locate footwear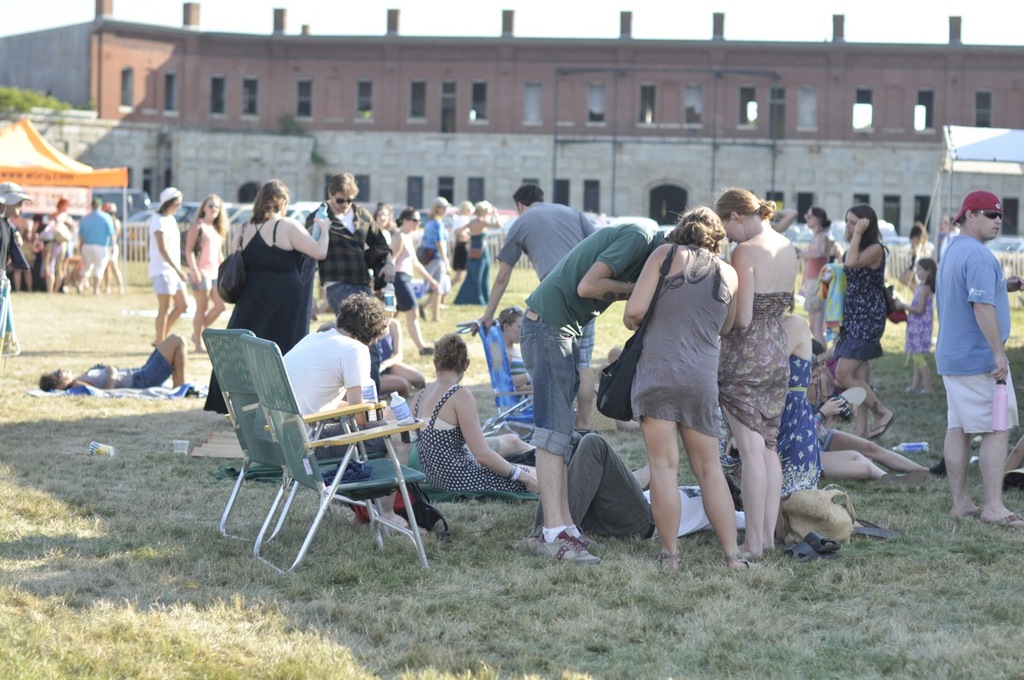
(509, 533, 543, 553)
